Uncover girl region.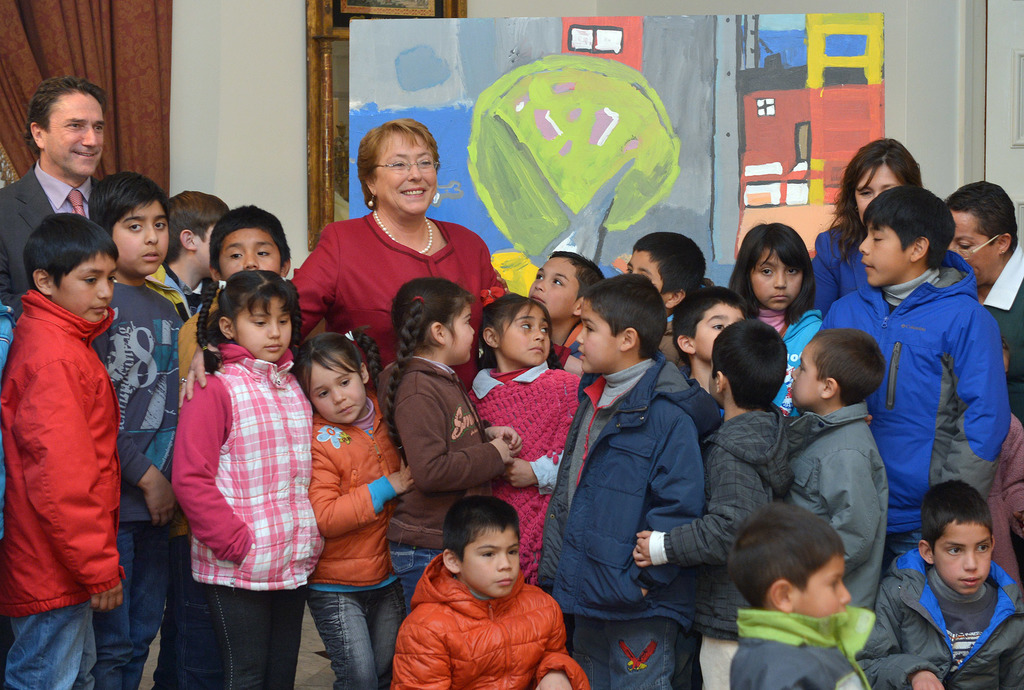
Uncovered: pyautogui.locateOnScreen(378, 279, 521, 597).
